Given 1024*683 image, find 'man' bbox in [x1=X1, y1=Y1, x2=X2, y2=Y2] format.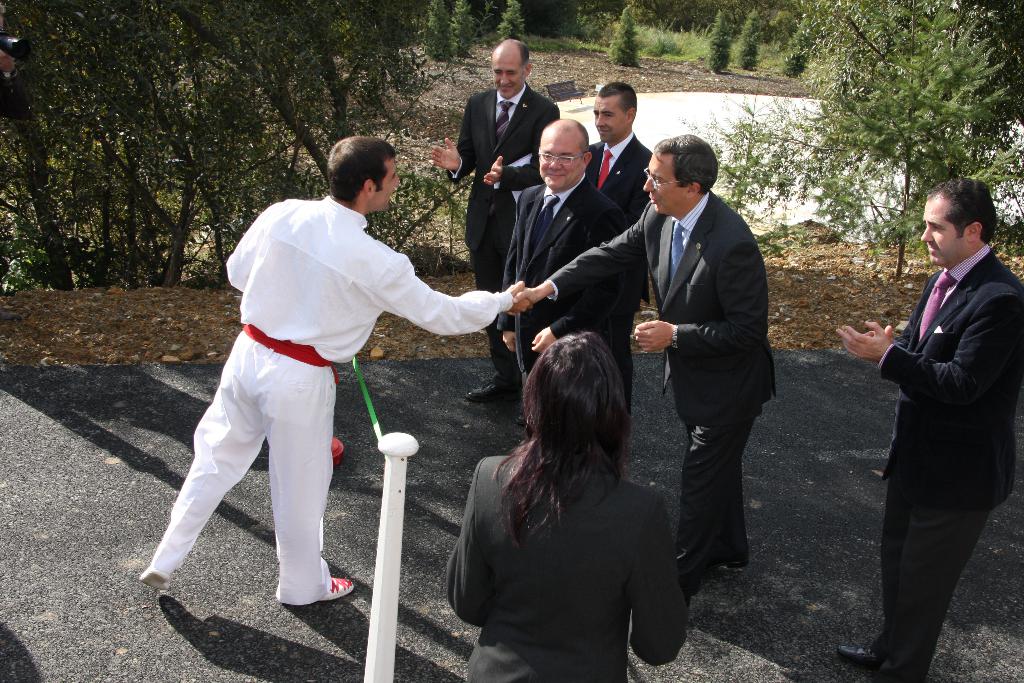
[x1=515, y1=135, x2=775, y2=573].
